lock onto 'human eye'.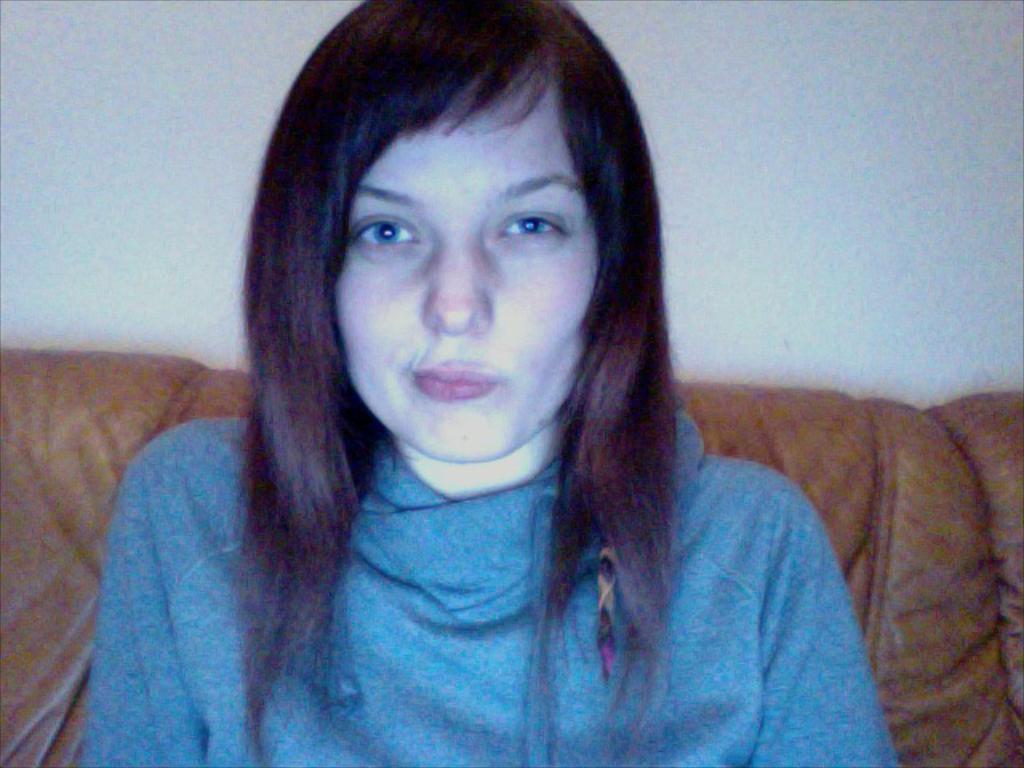
Locked: crop(491, 202, 570, 253).
